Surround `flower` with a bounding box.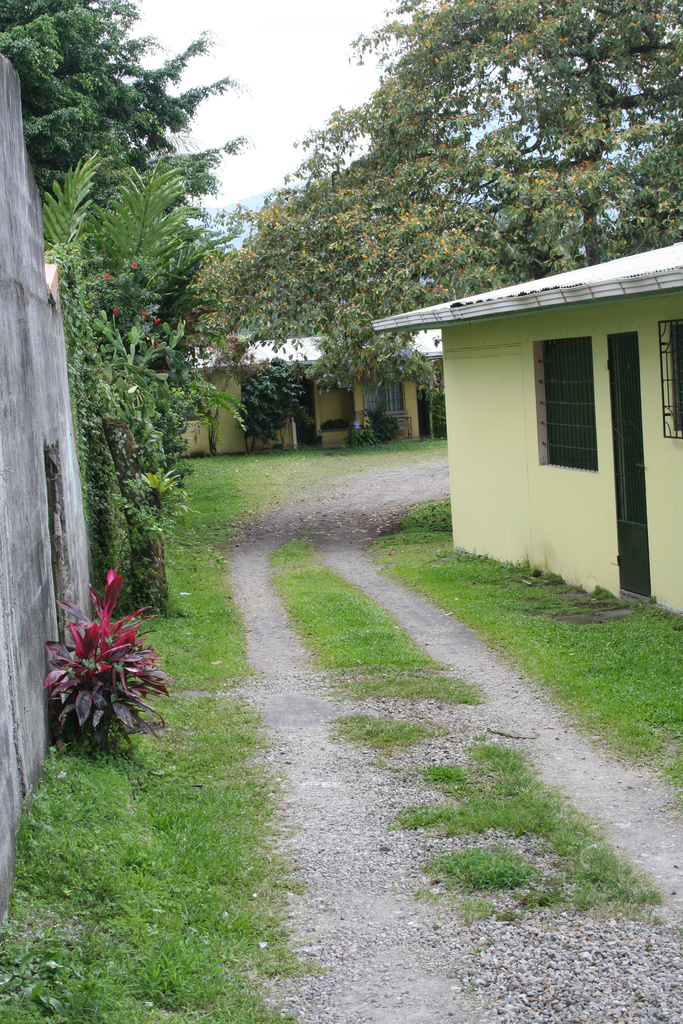
bbox(152, 340, 161, 348).
